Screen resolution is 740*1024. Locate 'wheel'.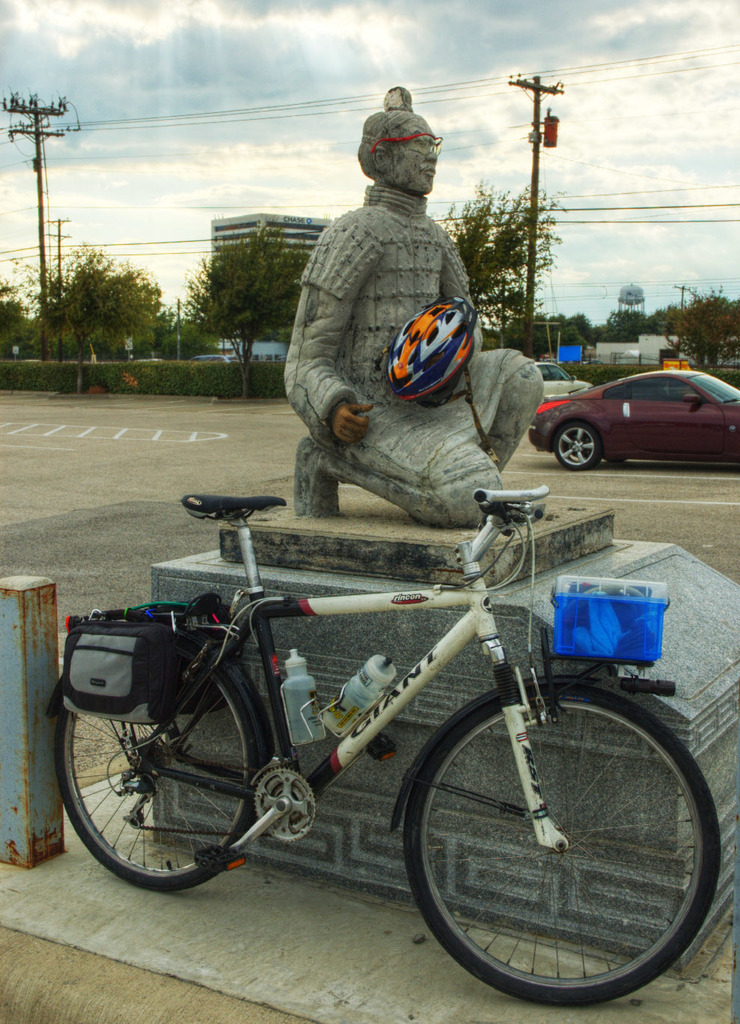
x1=57 y1=648 x2=260 y2=891.
